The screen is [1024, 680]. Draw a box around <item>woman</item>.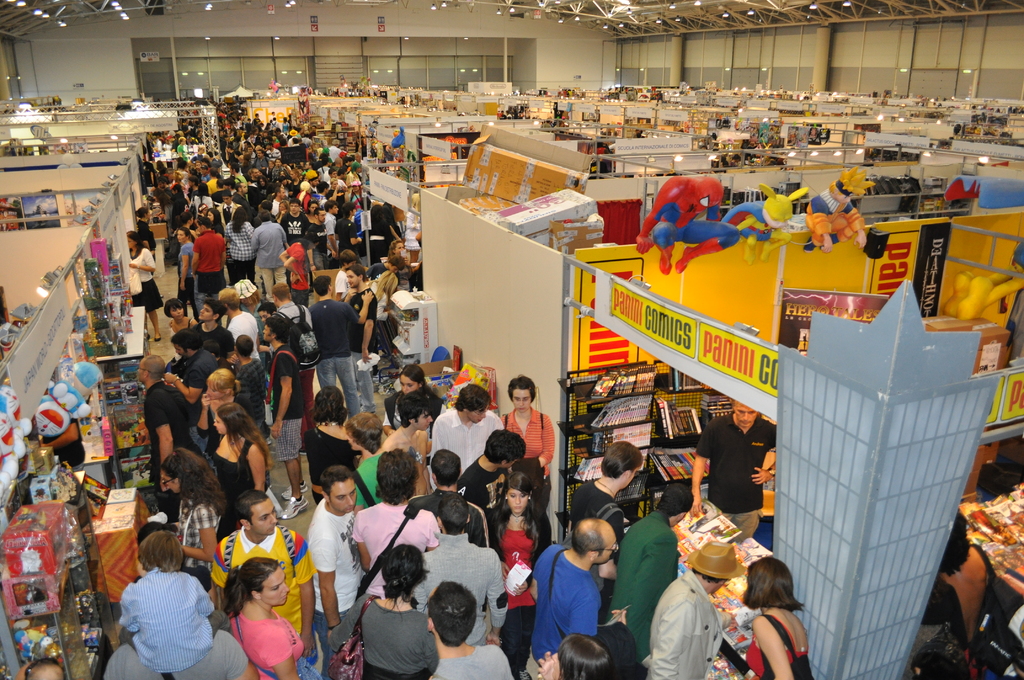
locate(207, 401, 277, 490).
